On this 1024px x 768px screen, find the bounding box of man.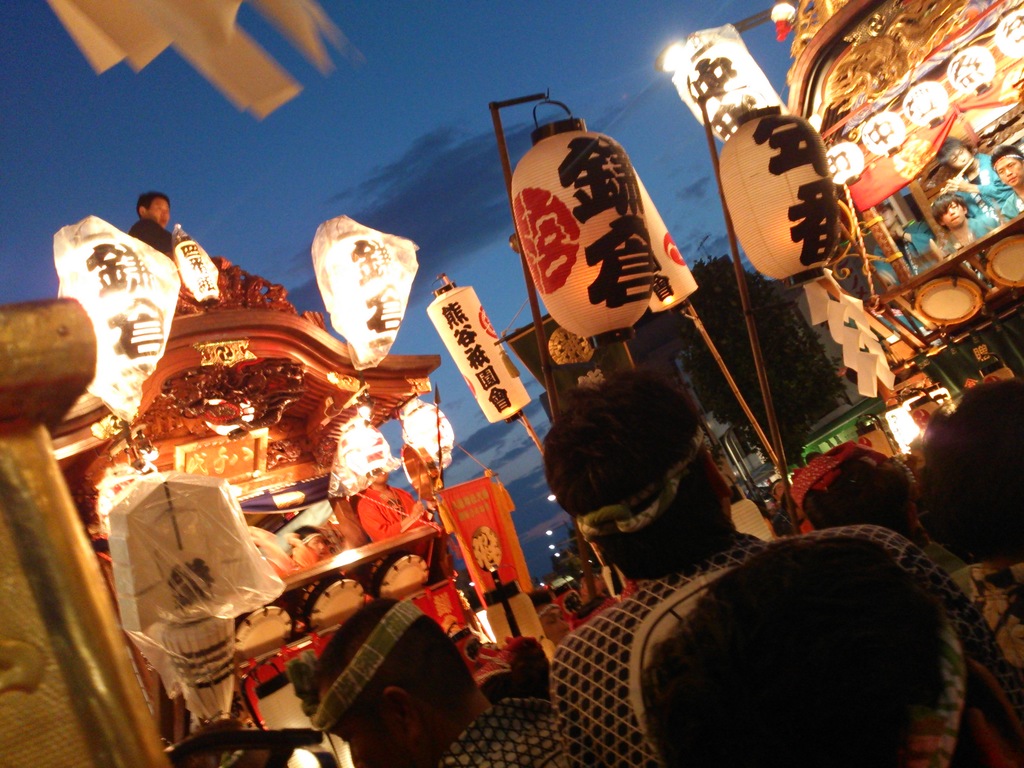
Bounding box: (939,136,995,217).
